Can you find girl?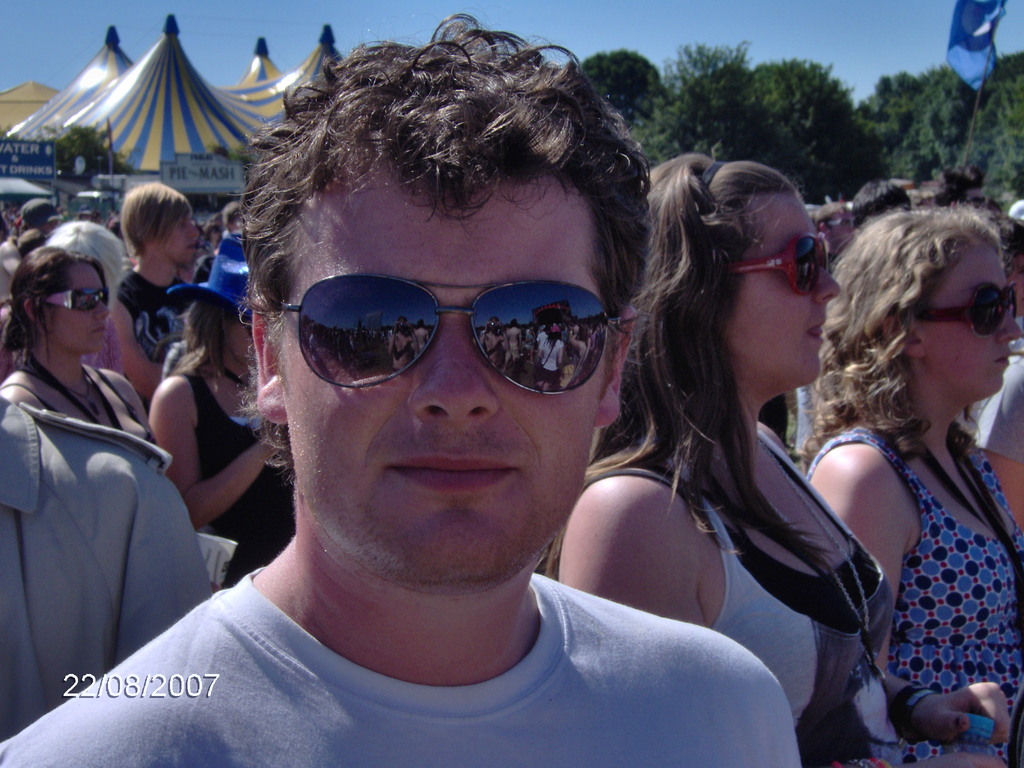
Yes, bounding box: (x1=150, y1=235, x2=296, y2=588).
